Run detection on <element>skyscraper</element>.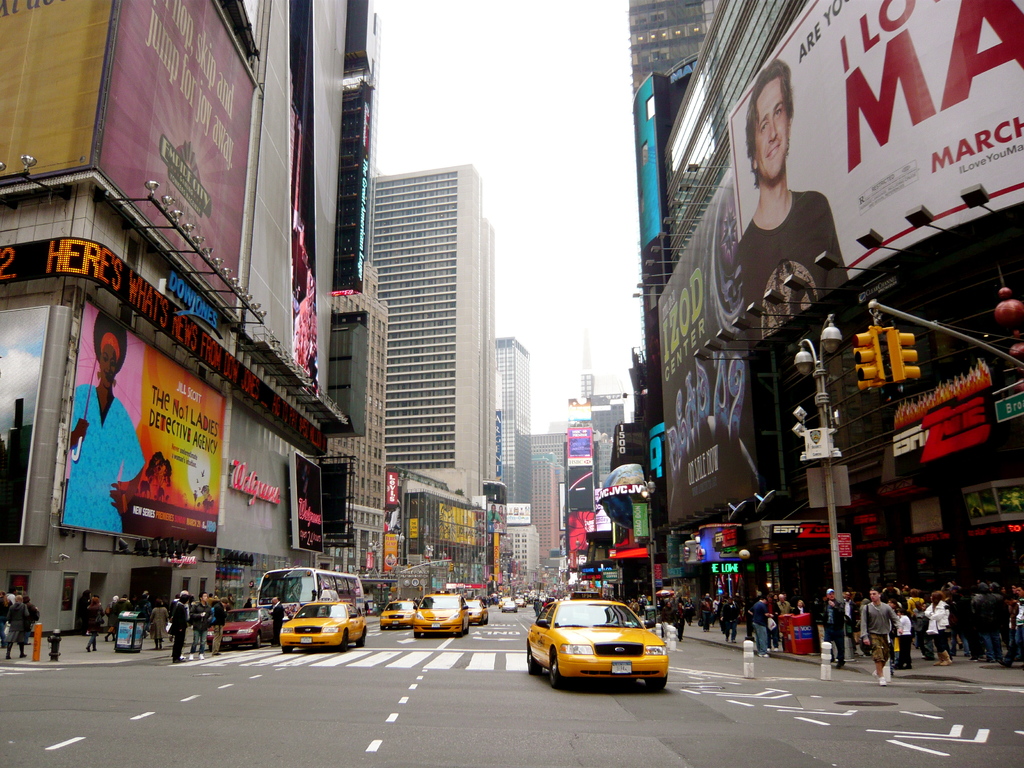
Result: [left=497, top=335, right=532, bottom=524].
